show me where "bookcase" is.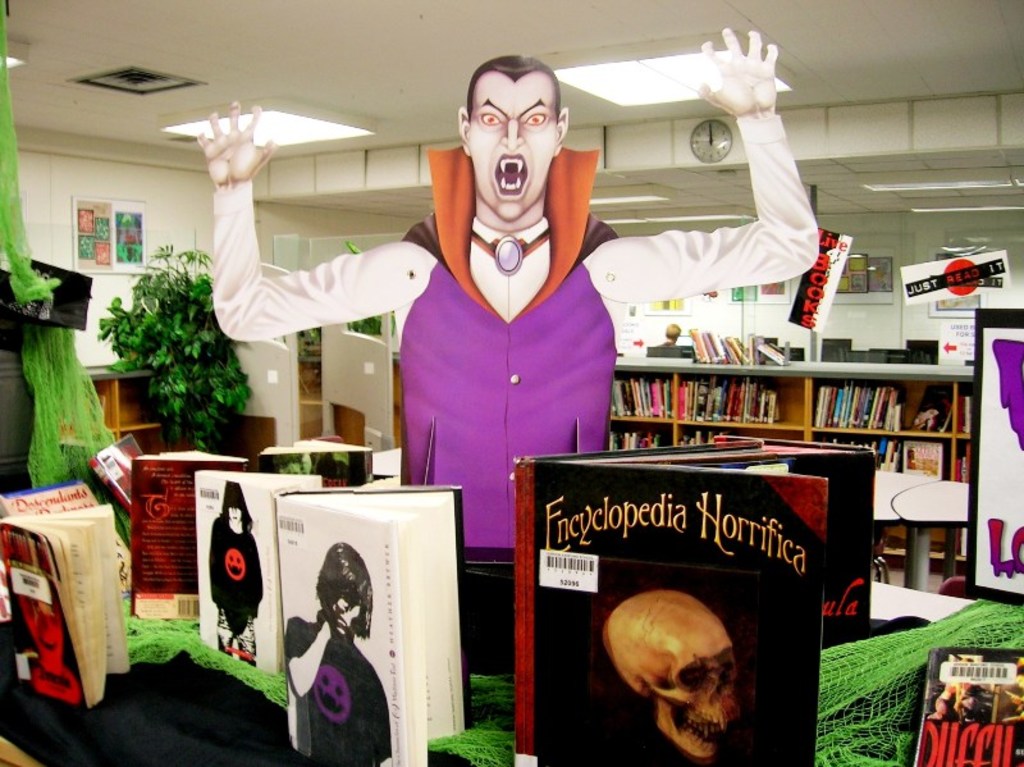
"bookcase" is at bbox=[604, 362, 972, 563].
